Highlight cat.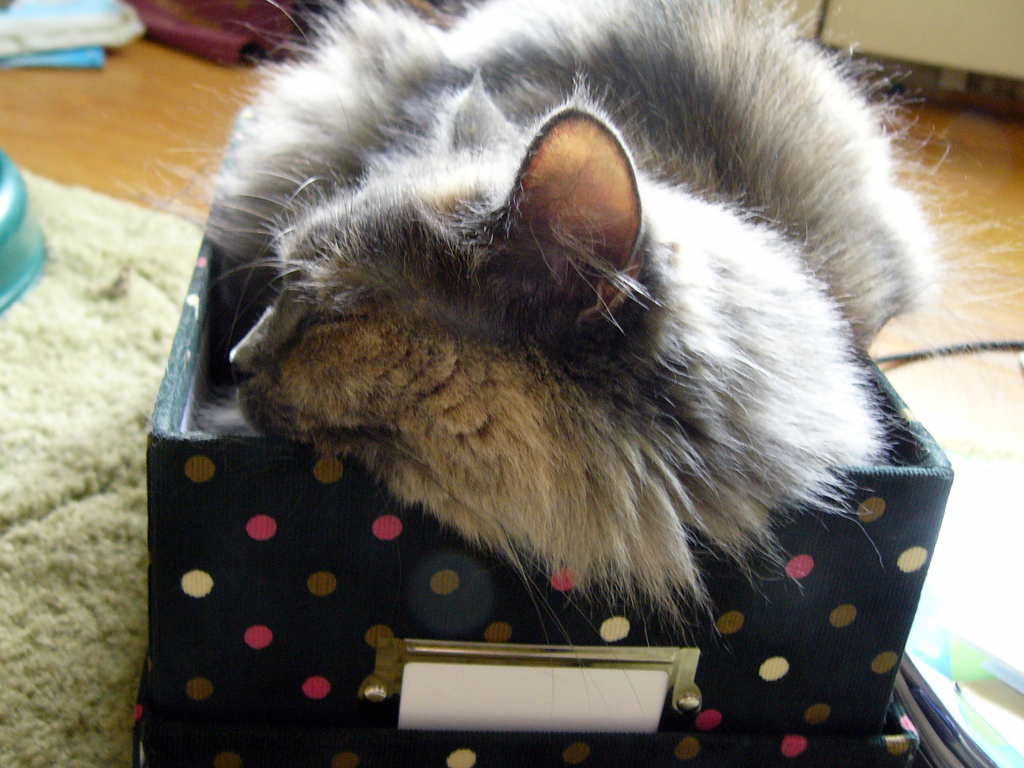
Highlighted region: (140, 0, 990, 728).
